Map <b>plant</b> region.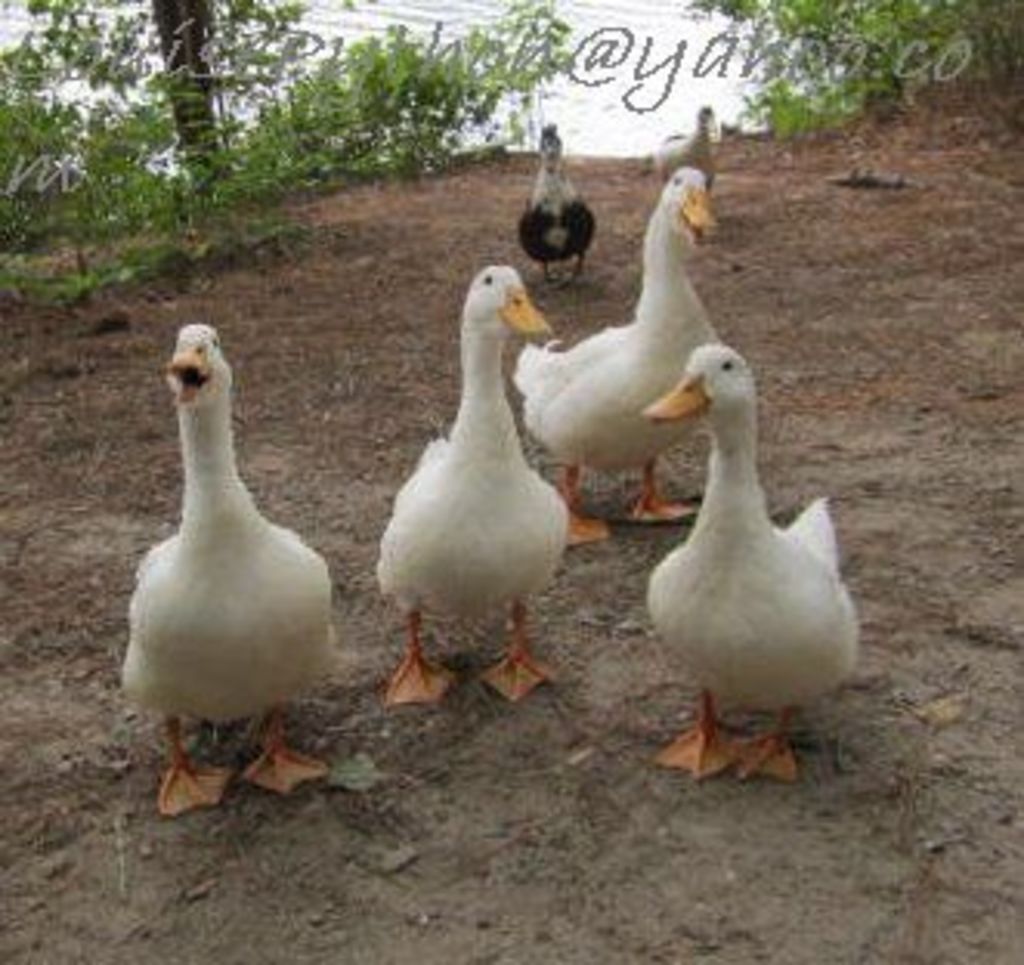
Mapped to <region>257, 204, 325, 272</region>.
